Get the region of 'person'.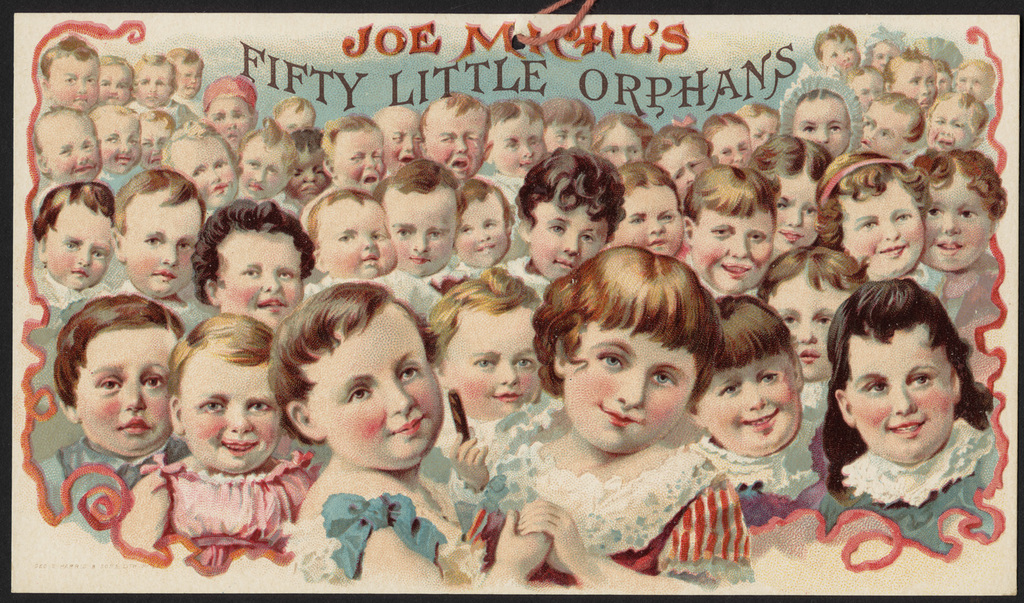
box(131, 53, 173, 115).
